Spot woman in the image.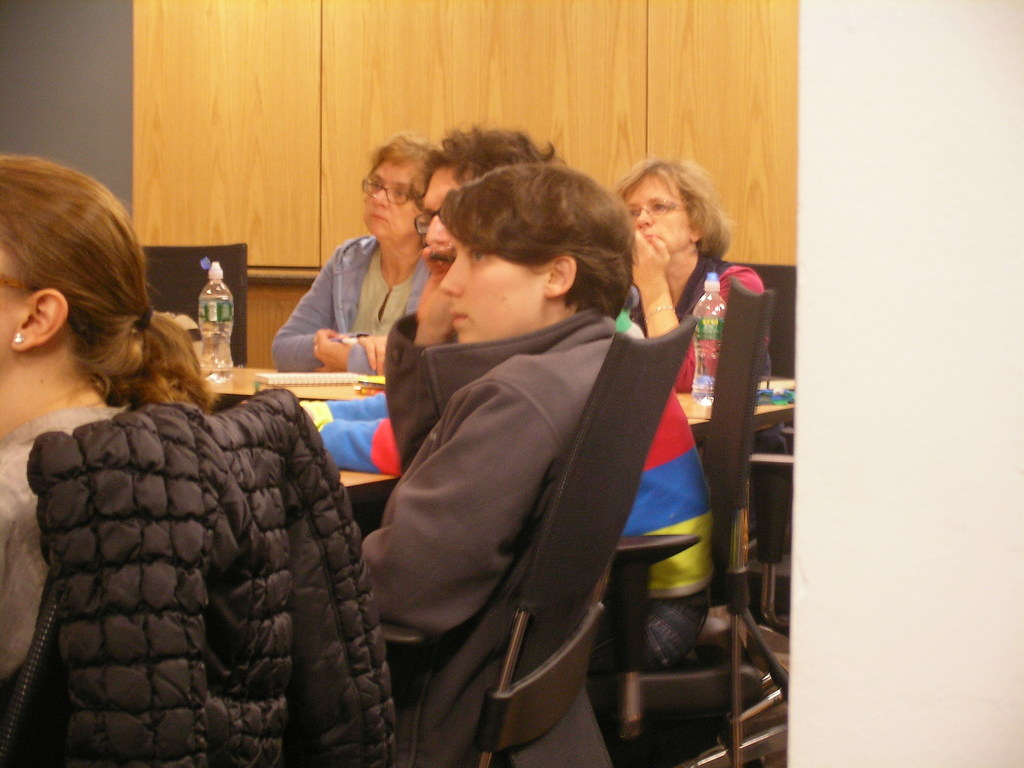
woman found at (623,166,759,390).
